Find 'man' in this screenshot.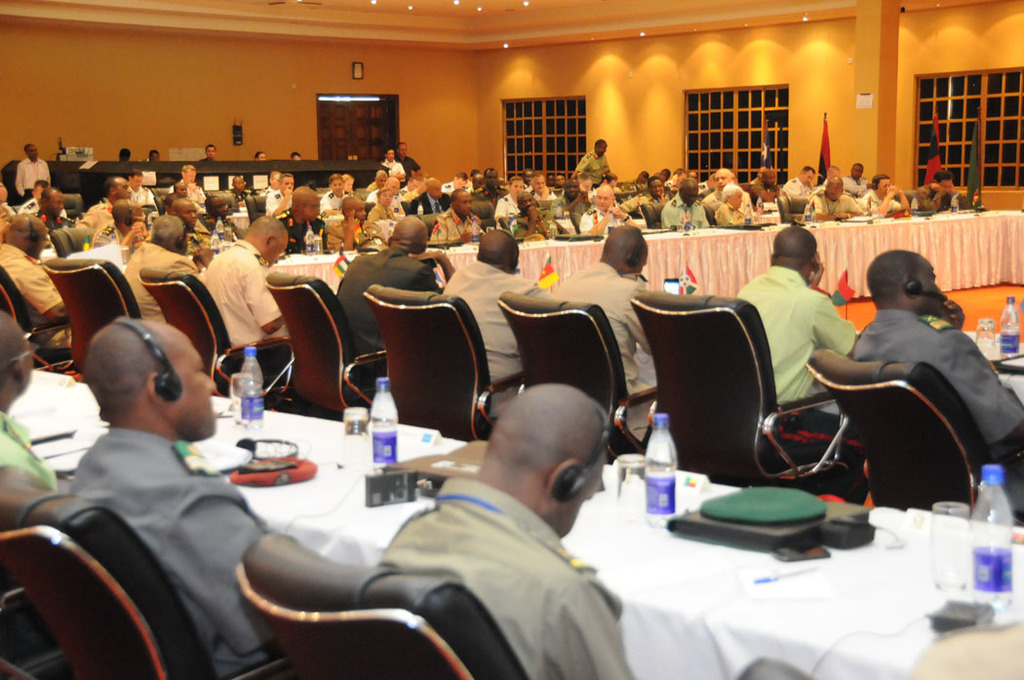
The bounding box for 'man' is 807,251,1005,533.
